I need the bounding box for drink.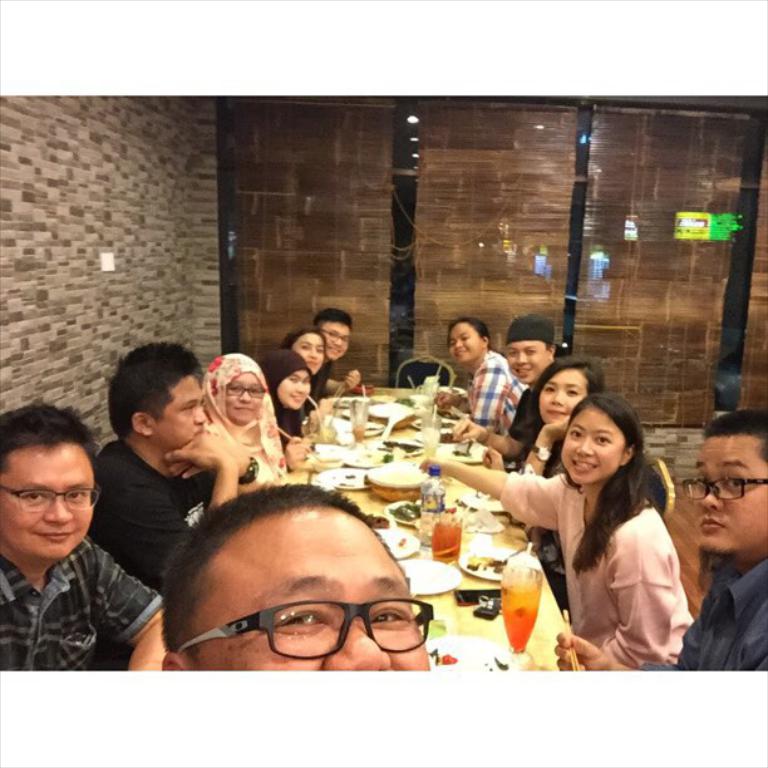
Here it is: Rect(499, 575, 542, 655).
